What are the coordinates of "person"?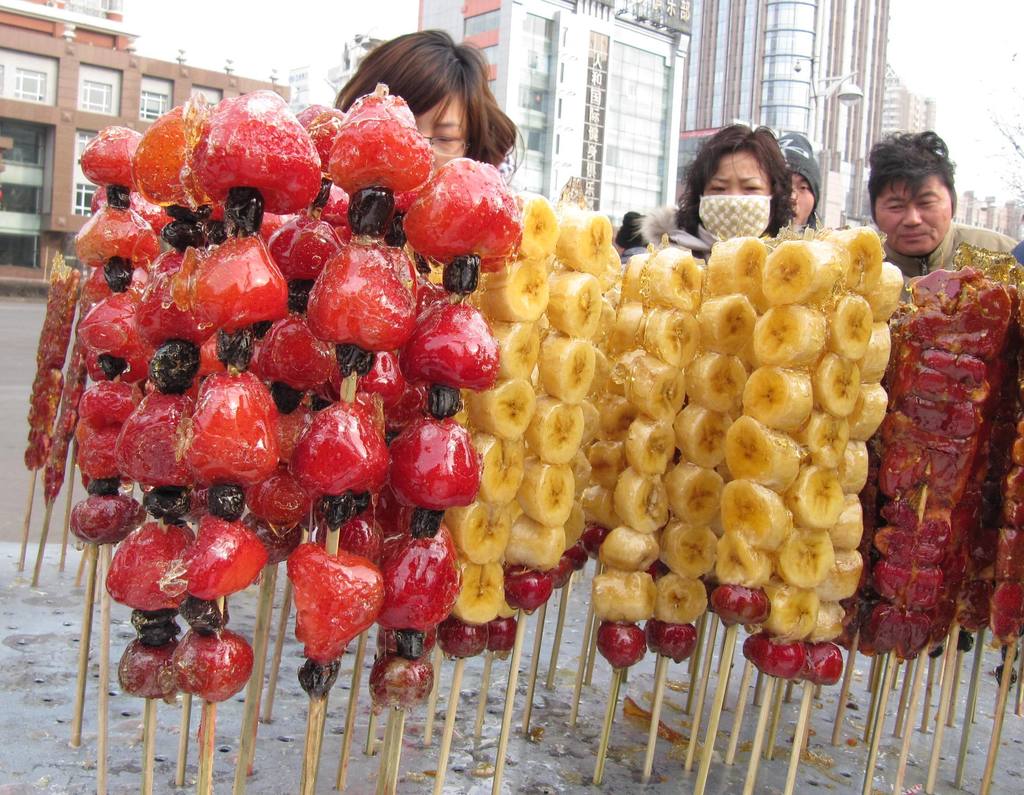
region(775, 131, 827, 233).
